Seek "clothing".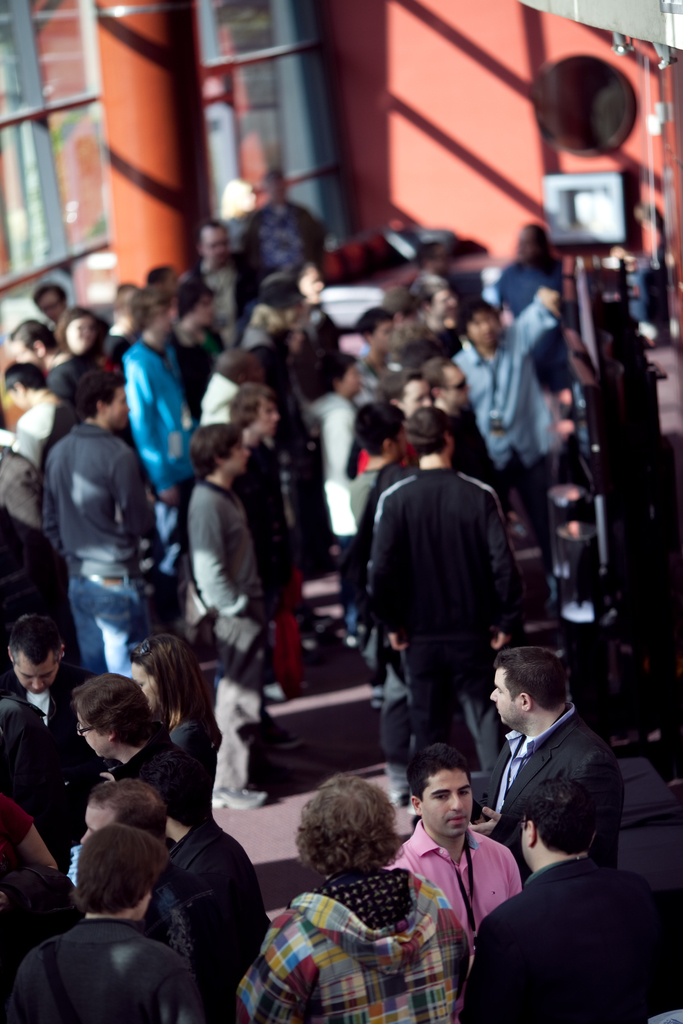
box=[345, 356, 398, 431].
